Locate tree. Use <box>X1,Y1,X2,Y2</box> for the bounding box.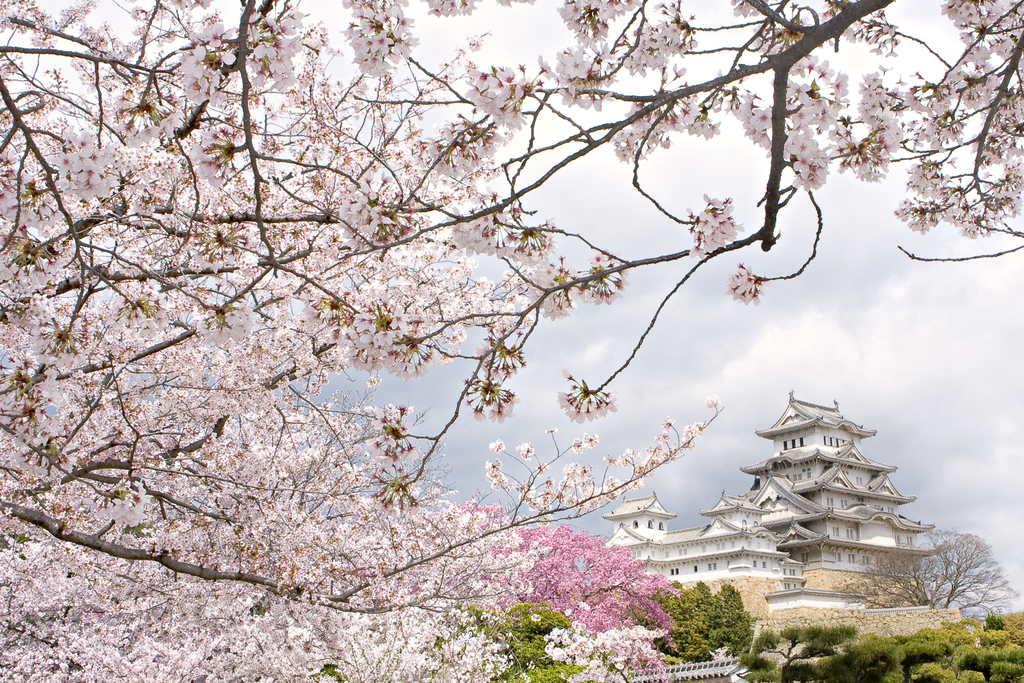
<box>824,521,1023,629</box>.
